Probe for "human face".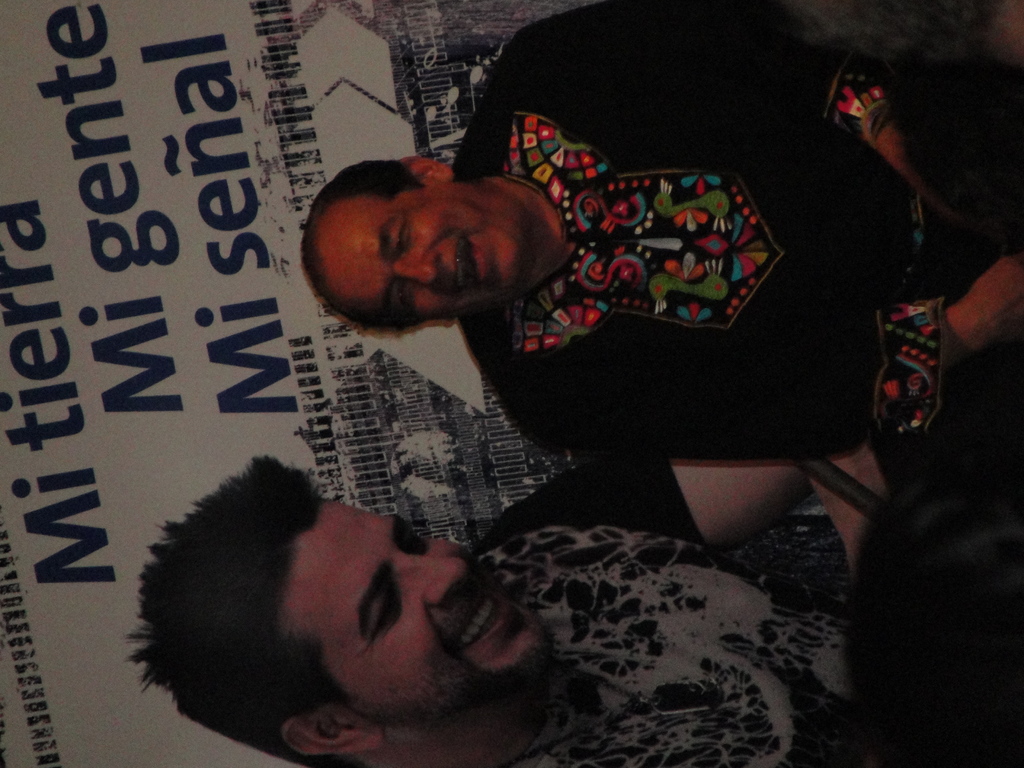
Probe result: box=[315, 189, 520, 314].
